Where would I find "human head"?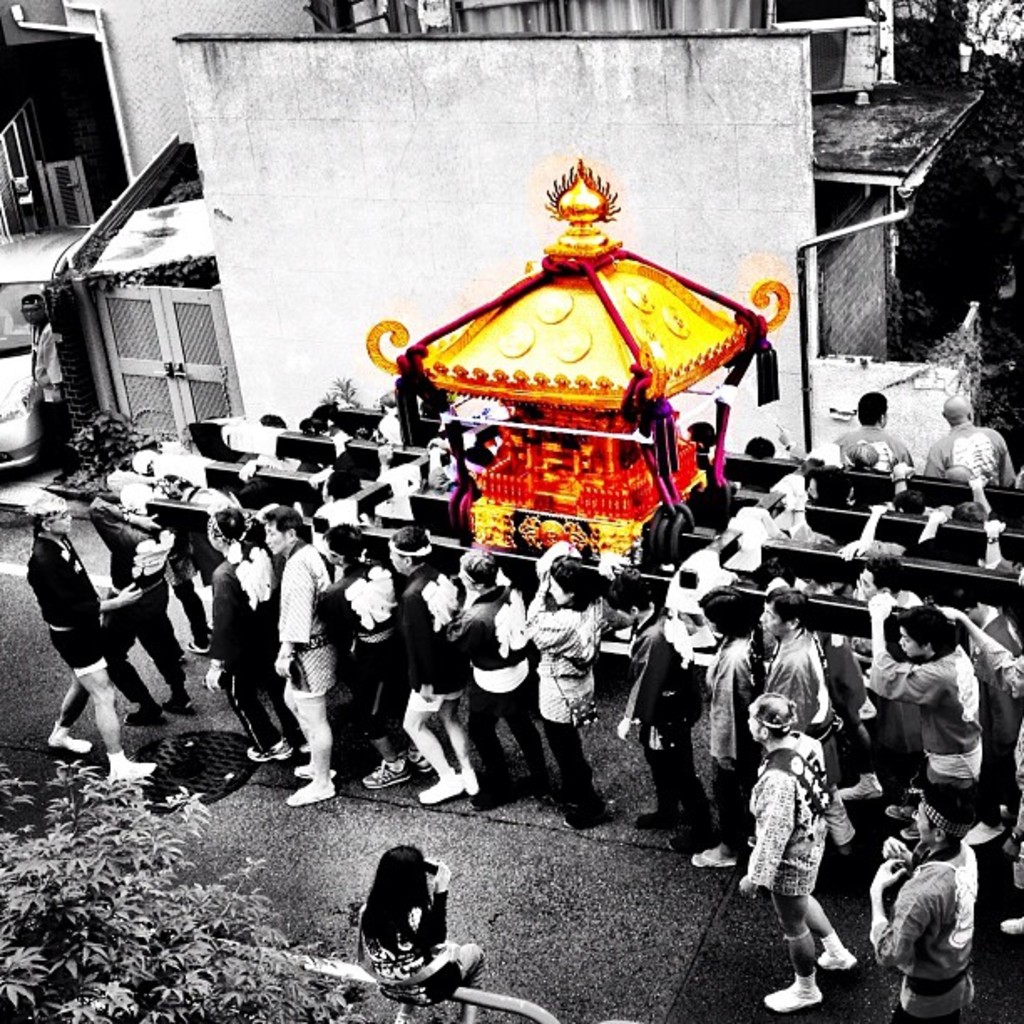
At rect(694, 589, 758, 646).
